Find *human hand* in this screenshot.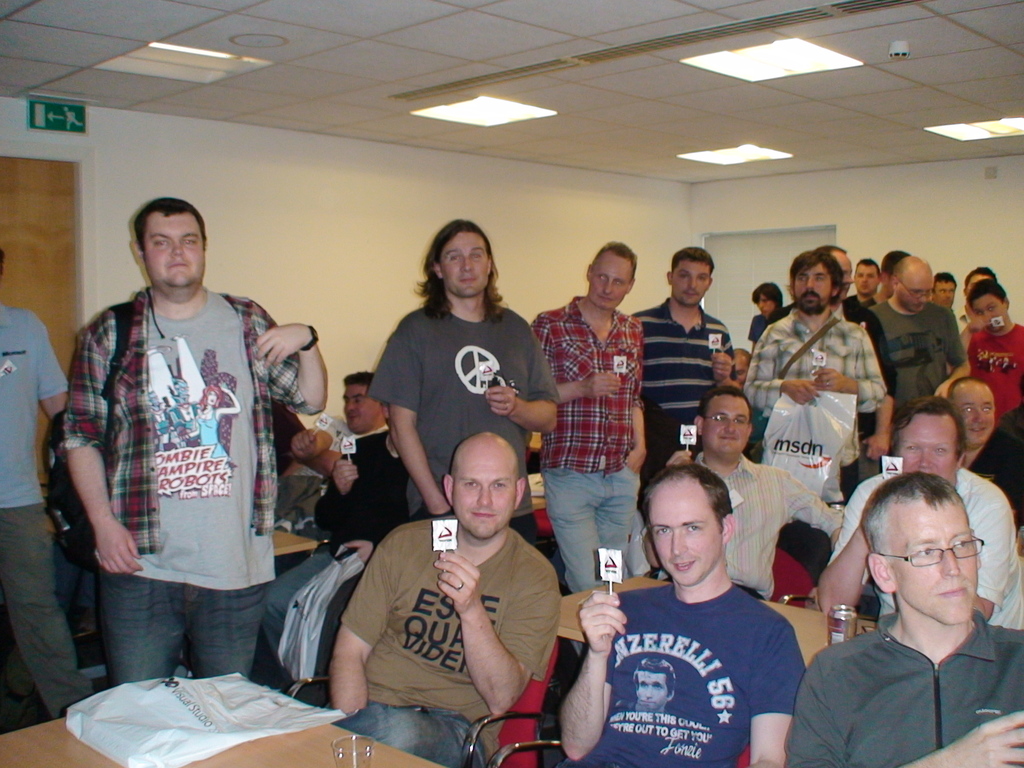
The bounding box for *human hand* is (left=708, top=351, right=732, bottom=383).
